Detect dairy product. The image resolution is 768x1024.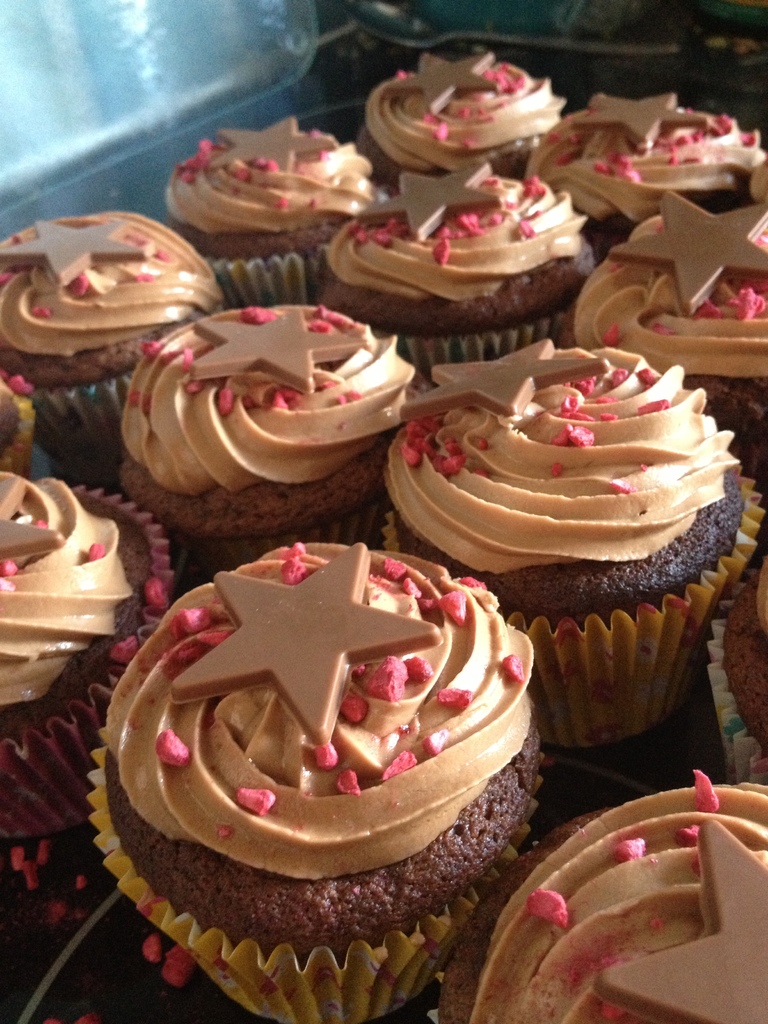
region(472, 804, 767, 1016).
